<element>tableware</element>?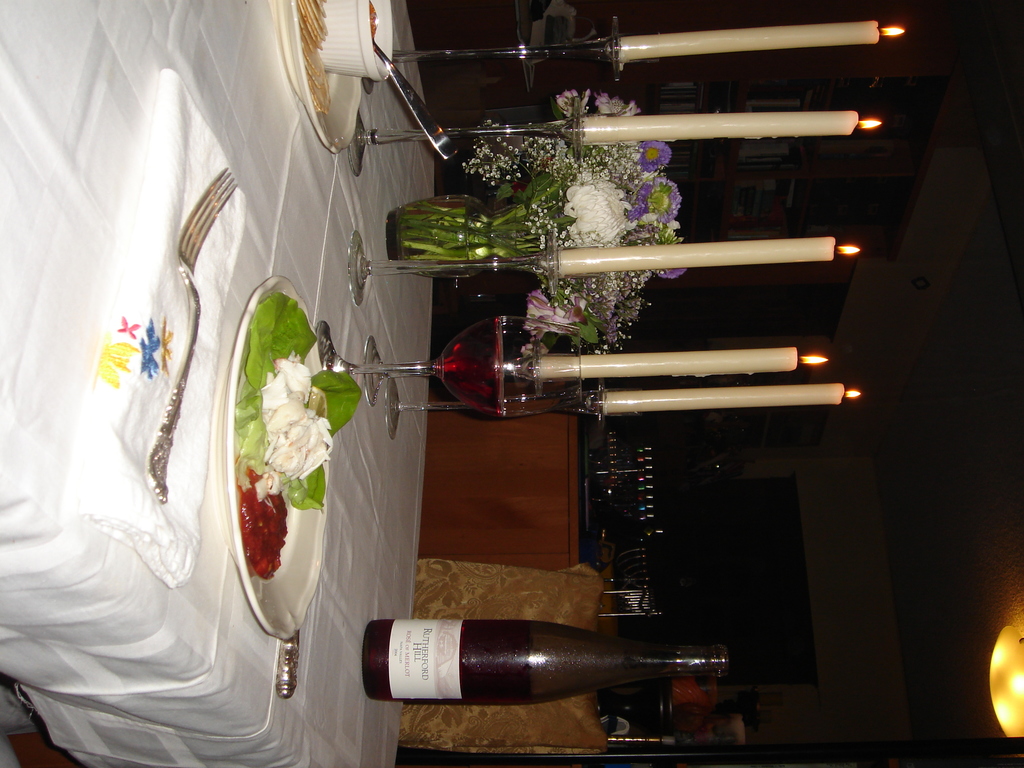
box=[227, 275, 325, 636]
